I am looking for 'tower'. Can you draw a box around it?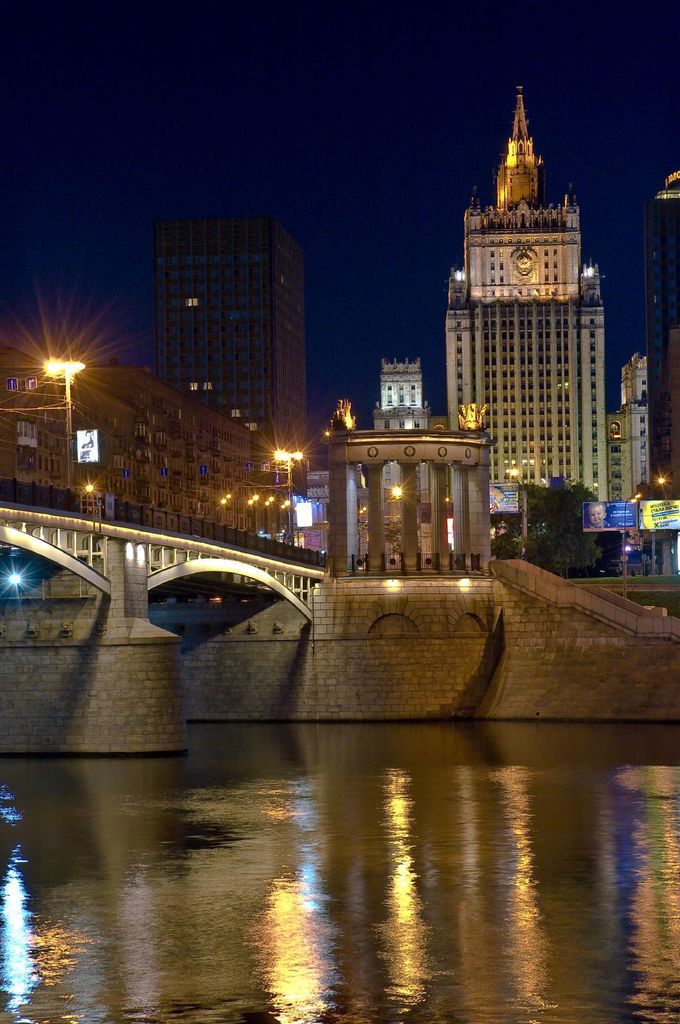
Sure, the bounding box is BBox(599, 344, 663, 510).
